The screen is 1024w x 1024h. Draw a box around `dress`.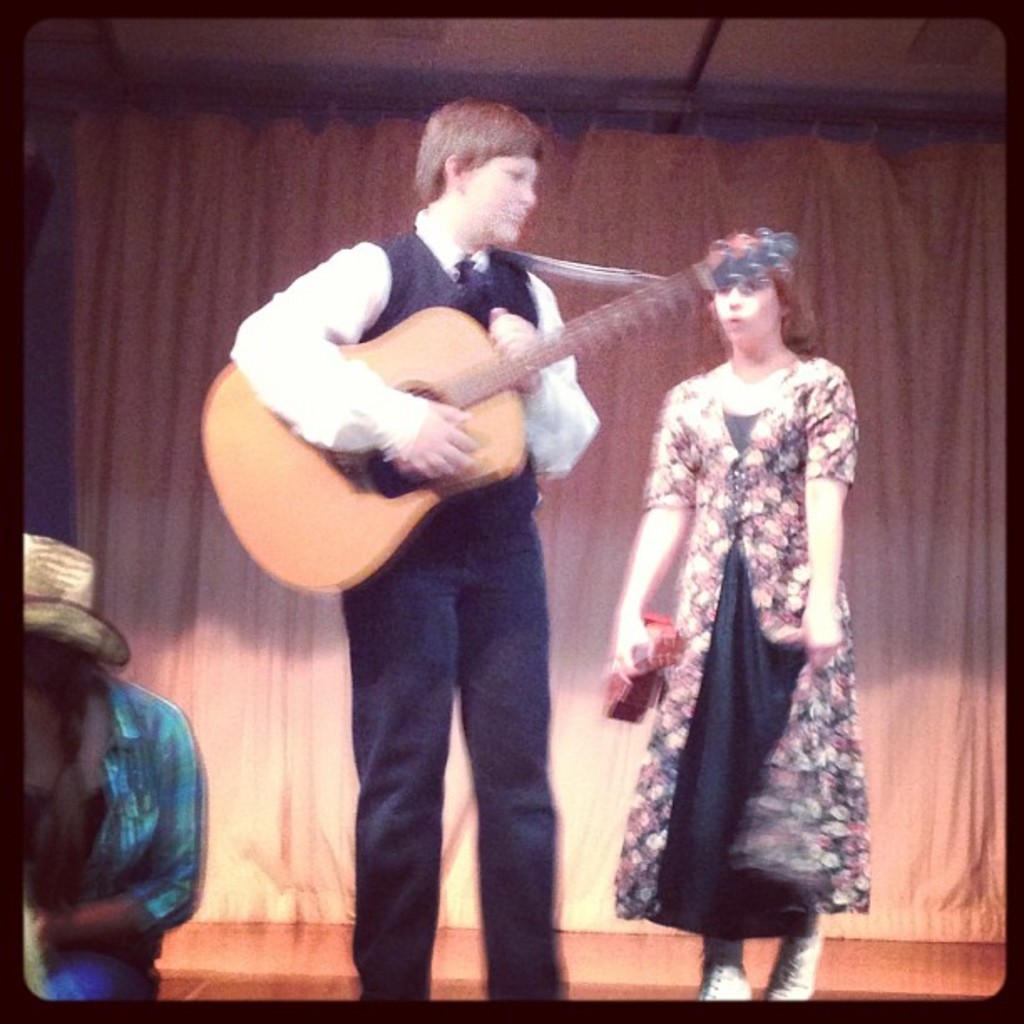
locate(643, 403, 815, 939).
